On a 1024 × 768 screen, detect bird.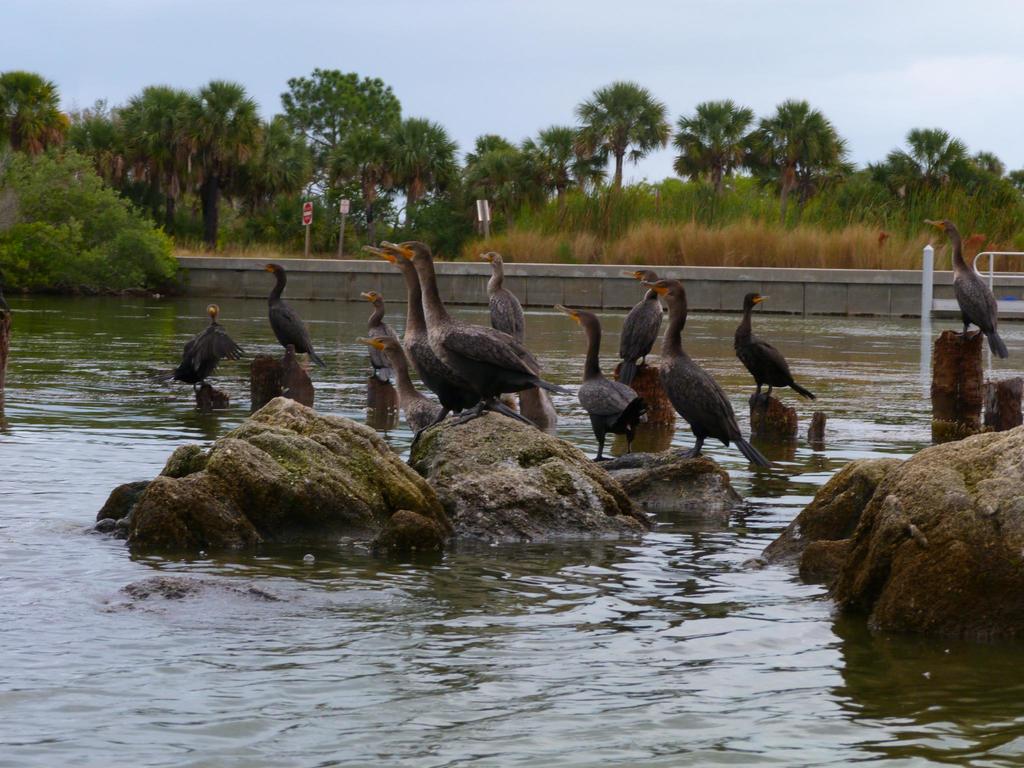
[x1=923, y1=217, x2=1006, y2=363].
